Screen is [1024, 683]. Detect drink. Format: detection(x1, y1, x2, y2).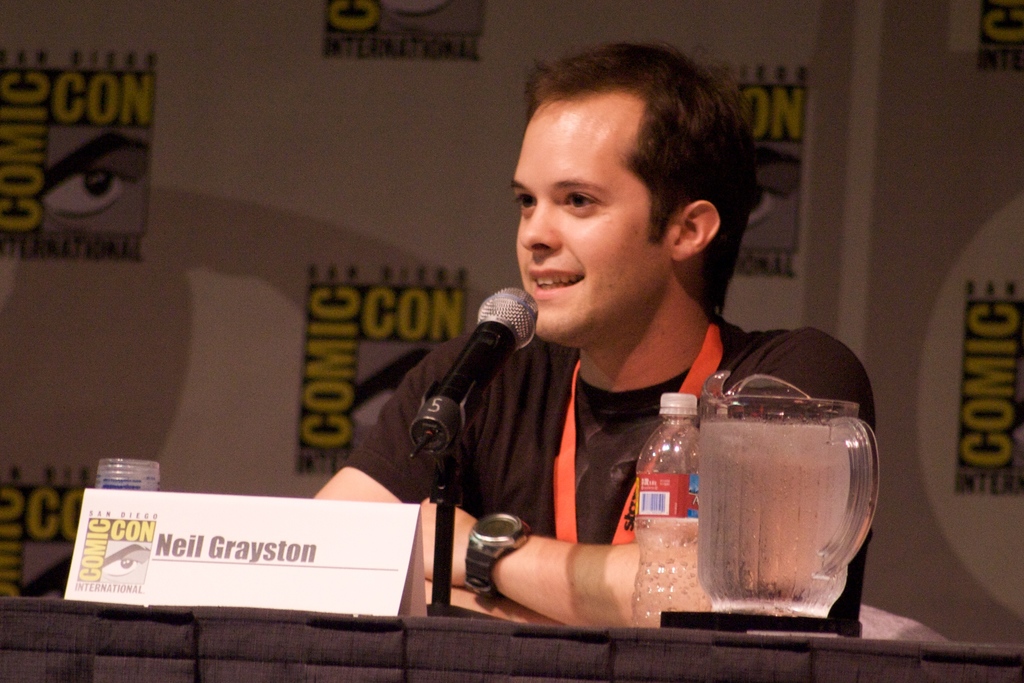
detection(630, 393, 715, 631).
